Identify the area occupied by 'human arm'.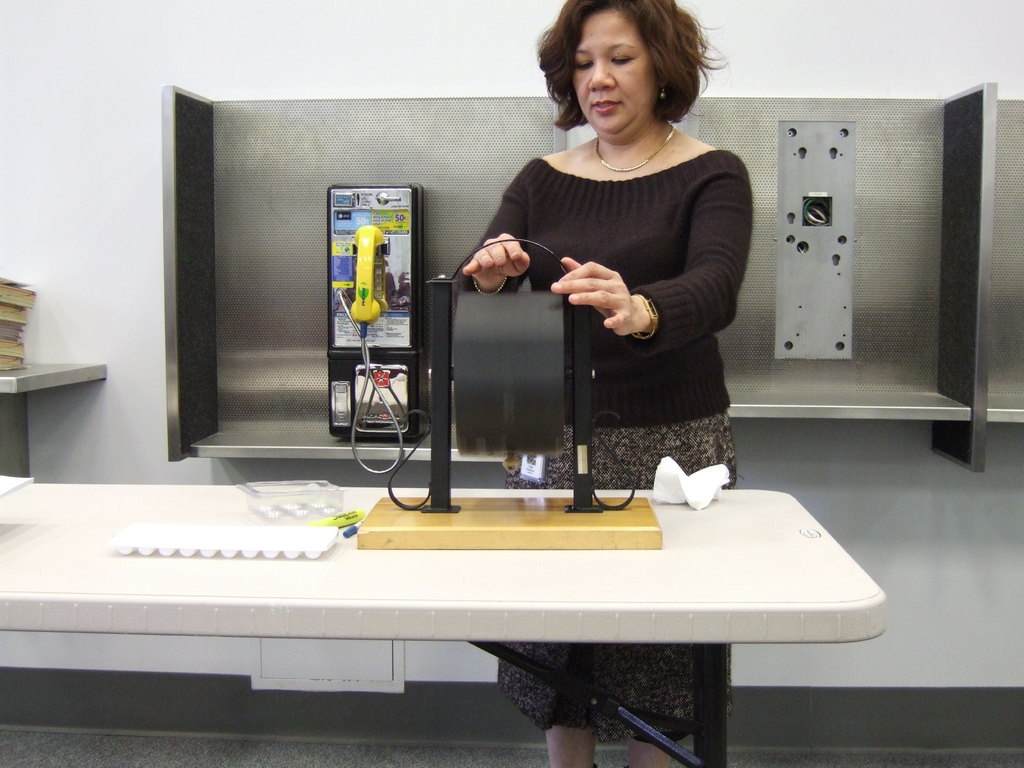
Area: x1=545 y1=146 x2=754 y2=349.
